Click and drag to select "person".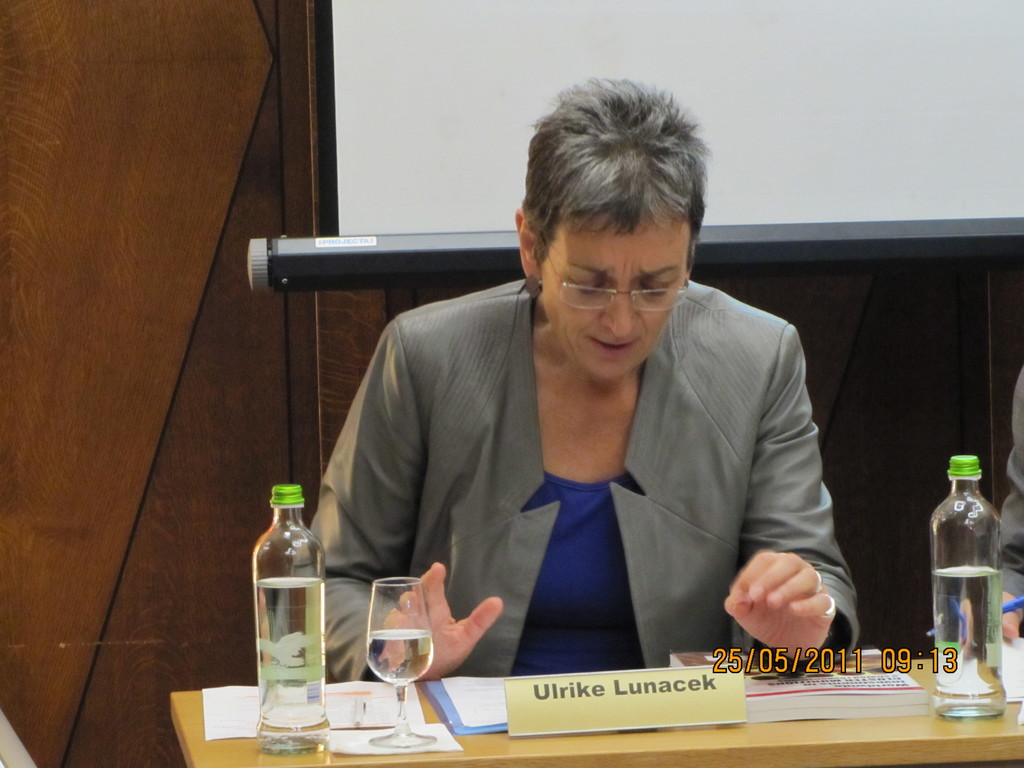
Selection: (311, 95, 893, 707).
